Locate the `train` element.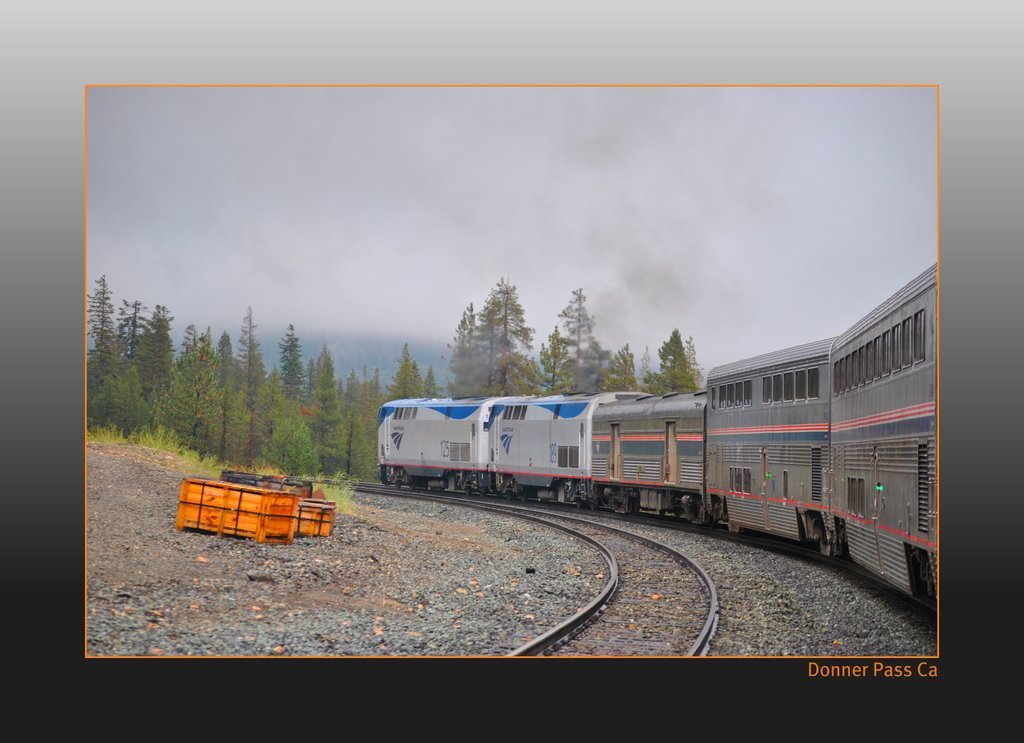
Element bbox: (375,261,939,621).
